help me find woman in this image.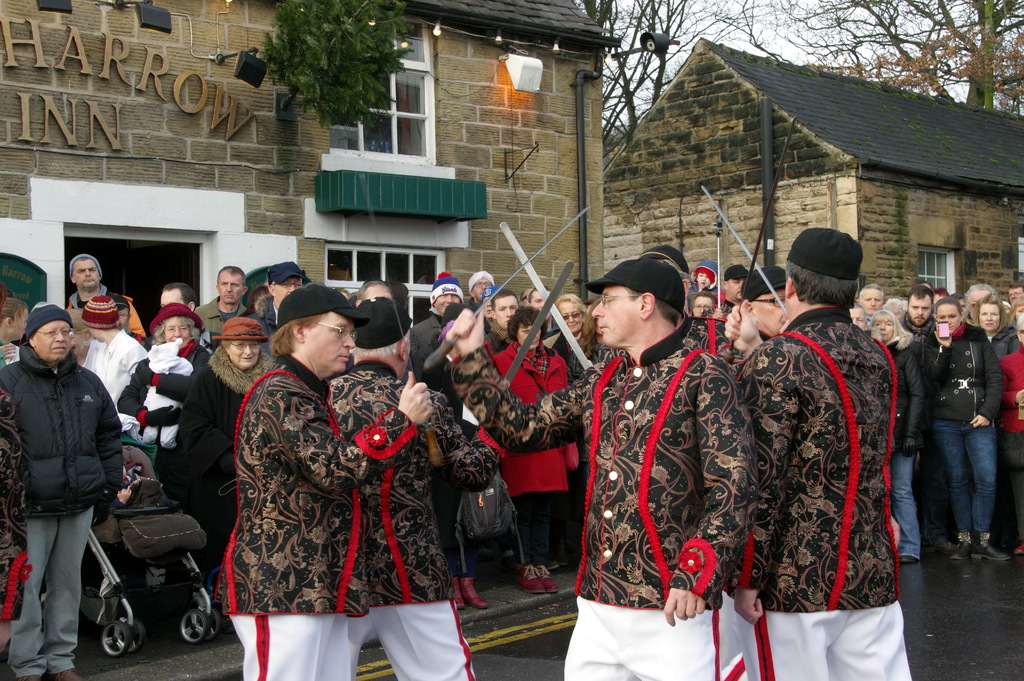
Found it: rect(412, 274, 464, 370).
